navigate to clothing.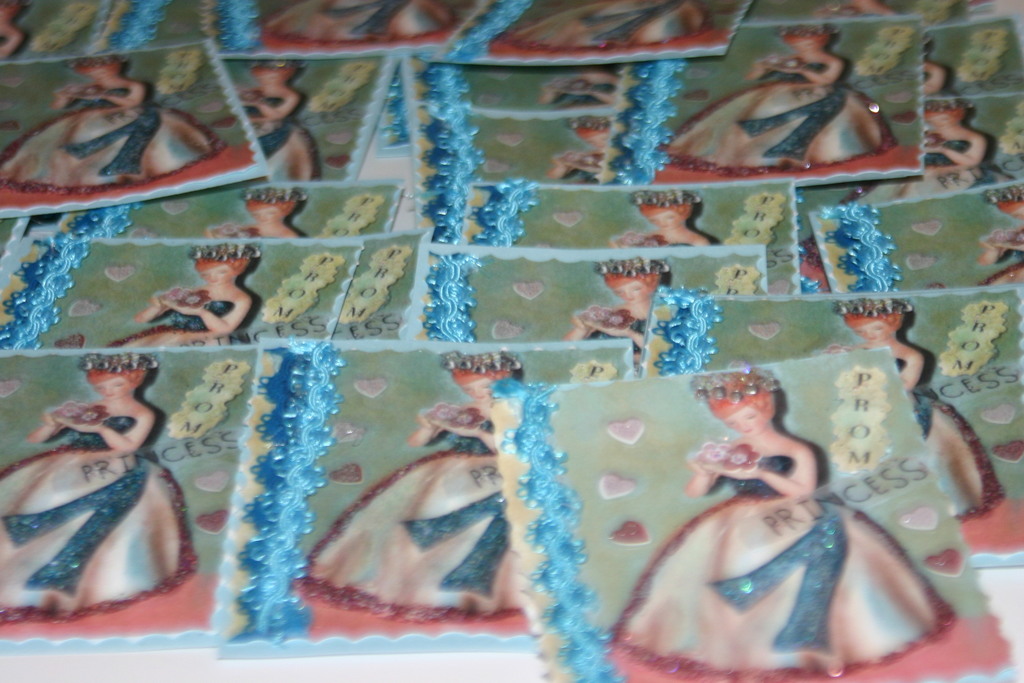
Navigation target: pyautogui.locateOnScreen(543, 79, 628, 119).
